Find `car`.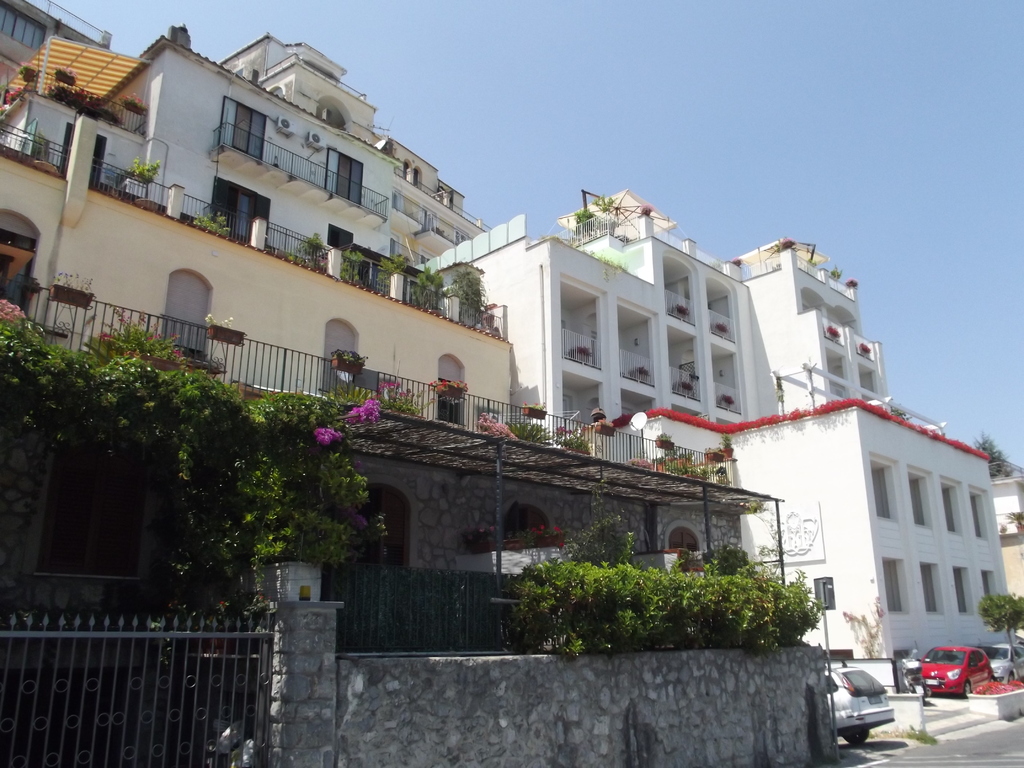
locate(989, 644, 1023, 682).
